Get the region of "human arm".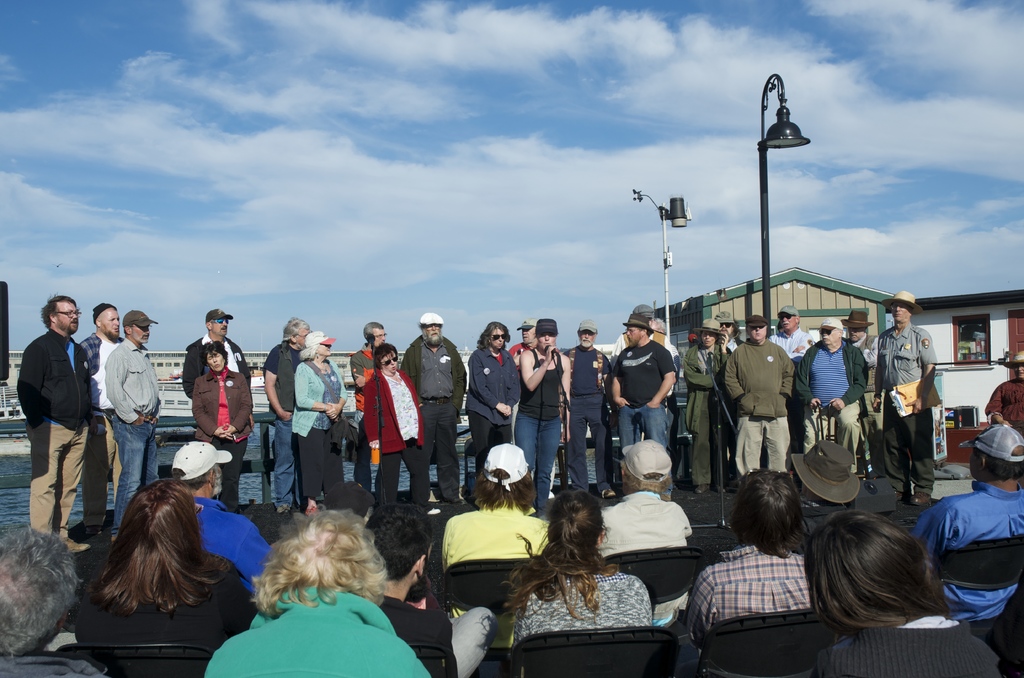
[792,348,821,409].
